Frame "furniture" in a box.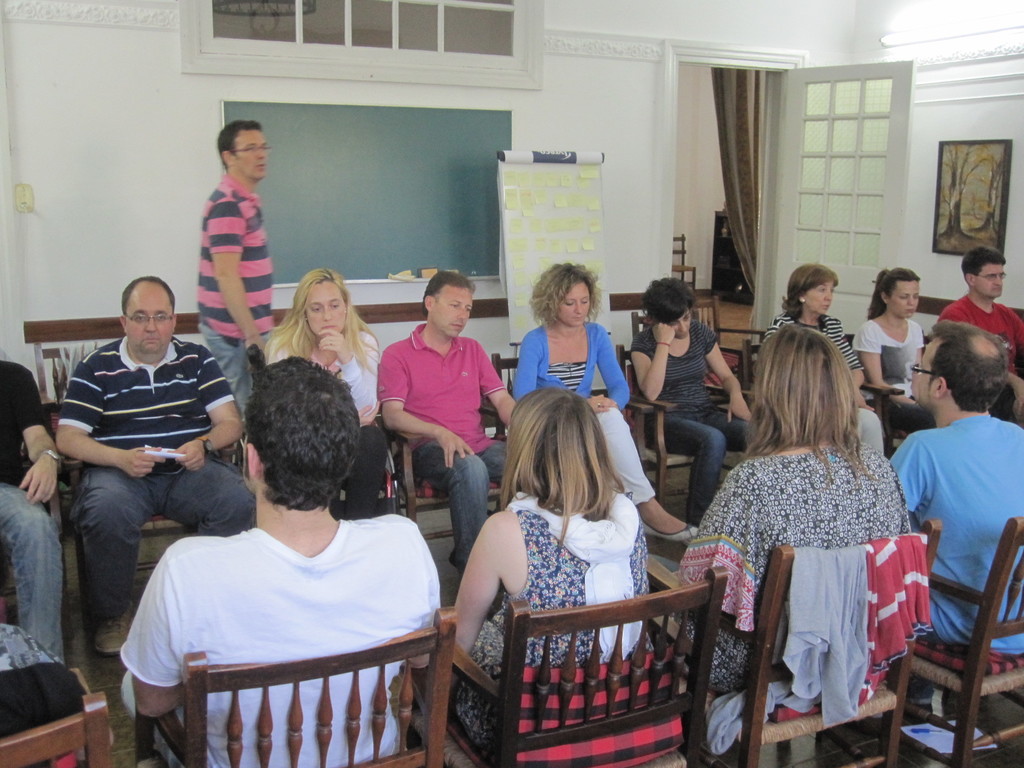
pyautogui.locateOnScreen(0, 689, 118, 767).
